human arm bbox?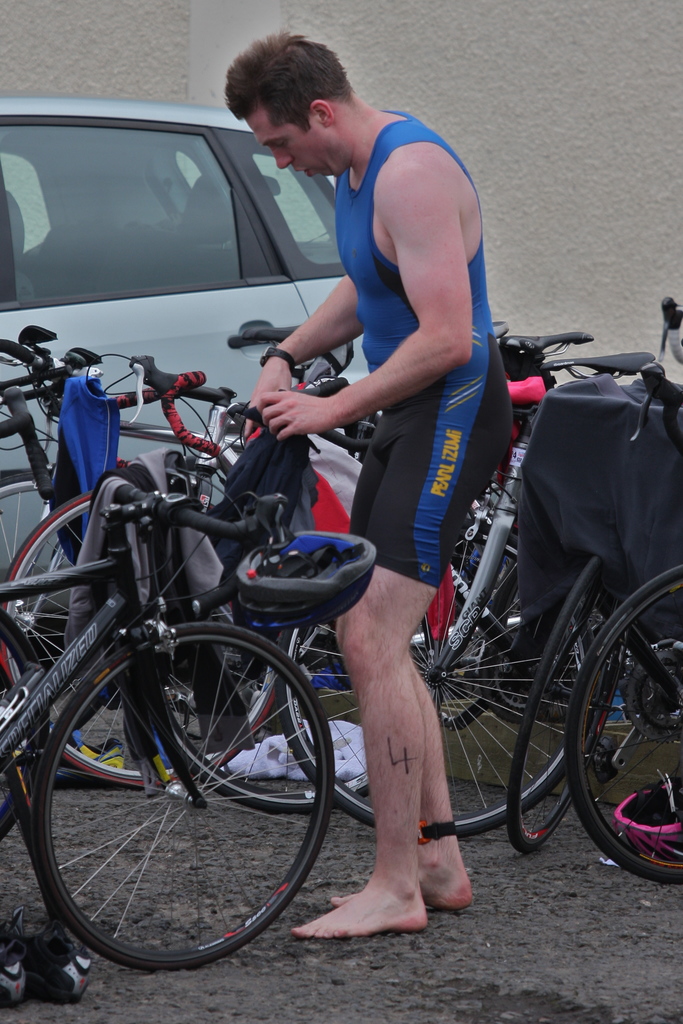
(243,273,369,438)
